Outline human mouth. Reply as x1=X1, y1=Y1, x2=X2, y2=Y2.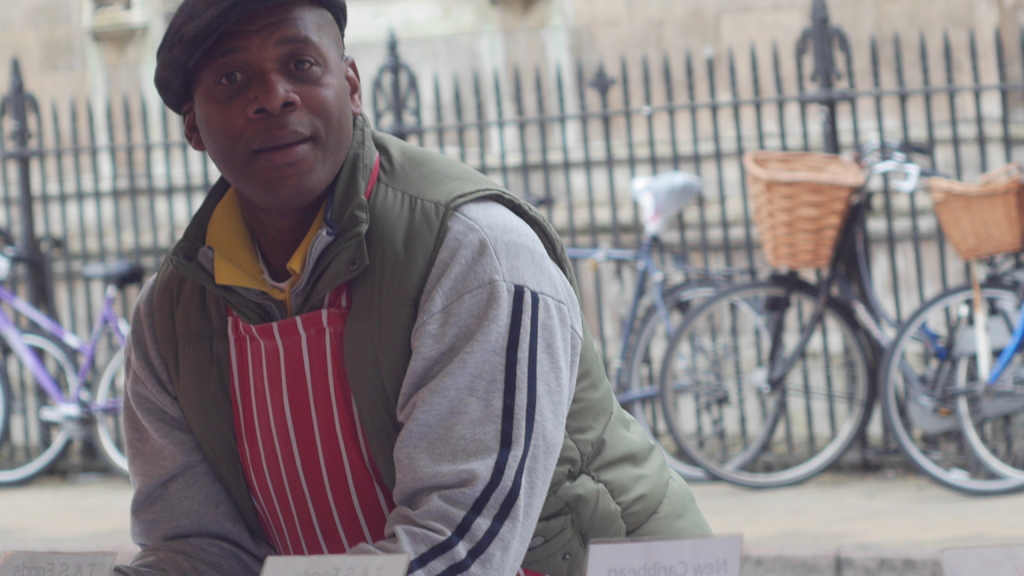
x1=249, y1=122, x2=312, y2=164.
